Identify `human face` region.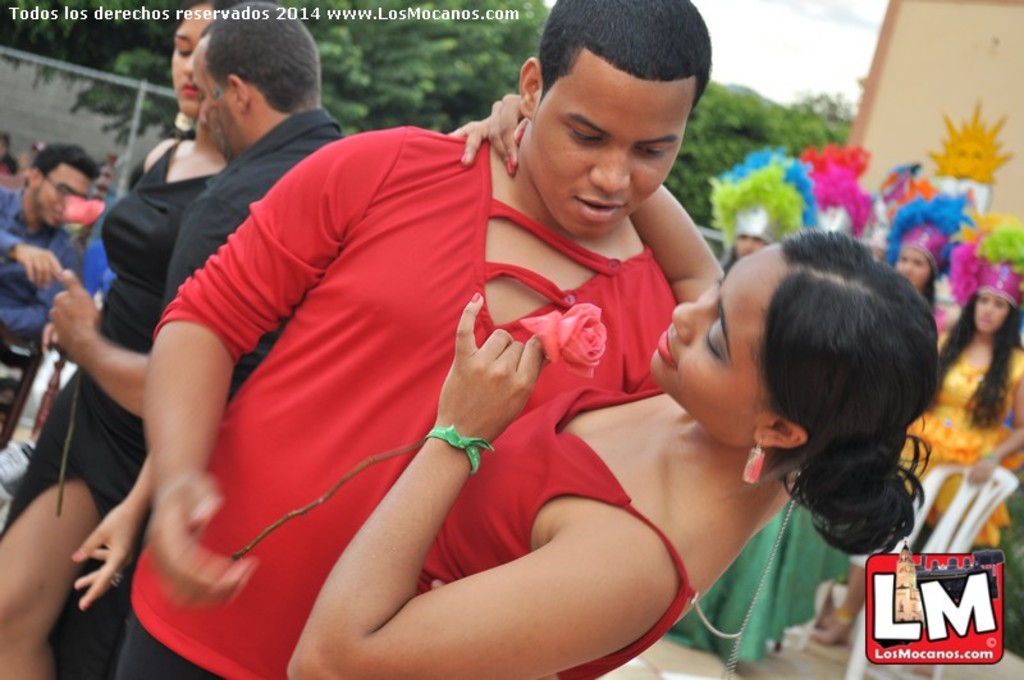
Region: pyautogui.locateOnScreen(172, 3, 215, 115).
